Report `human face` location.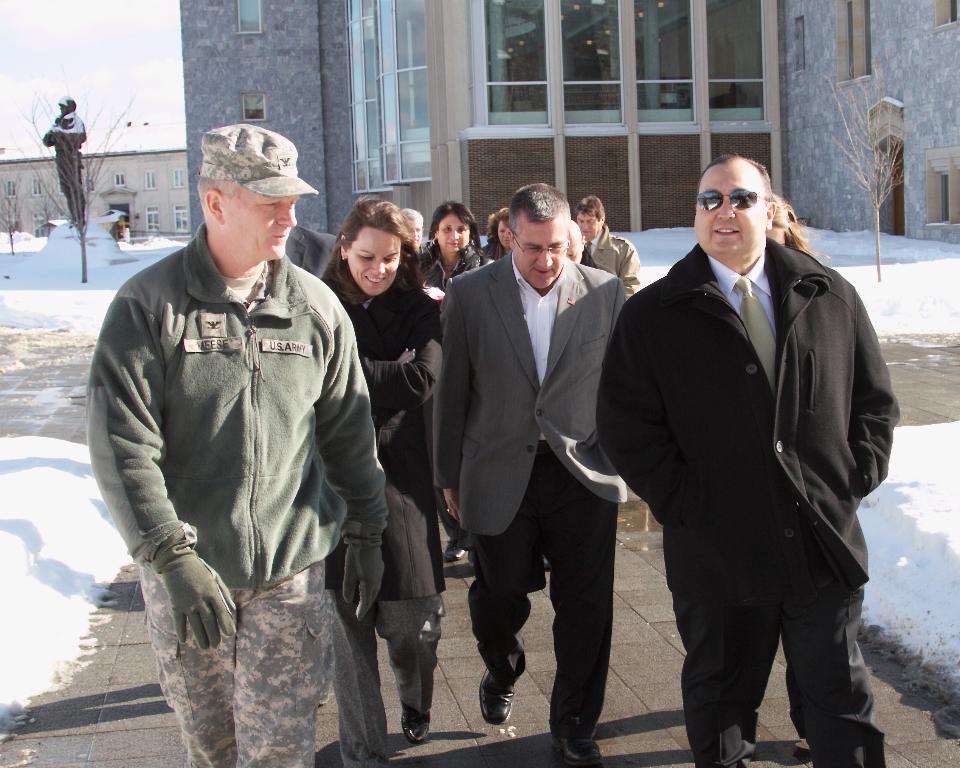
Report: [495,218,516,250].
